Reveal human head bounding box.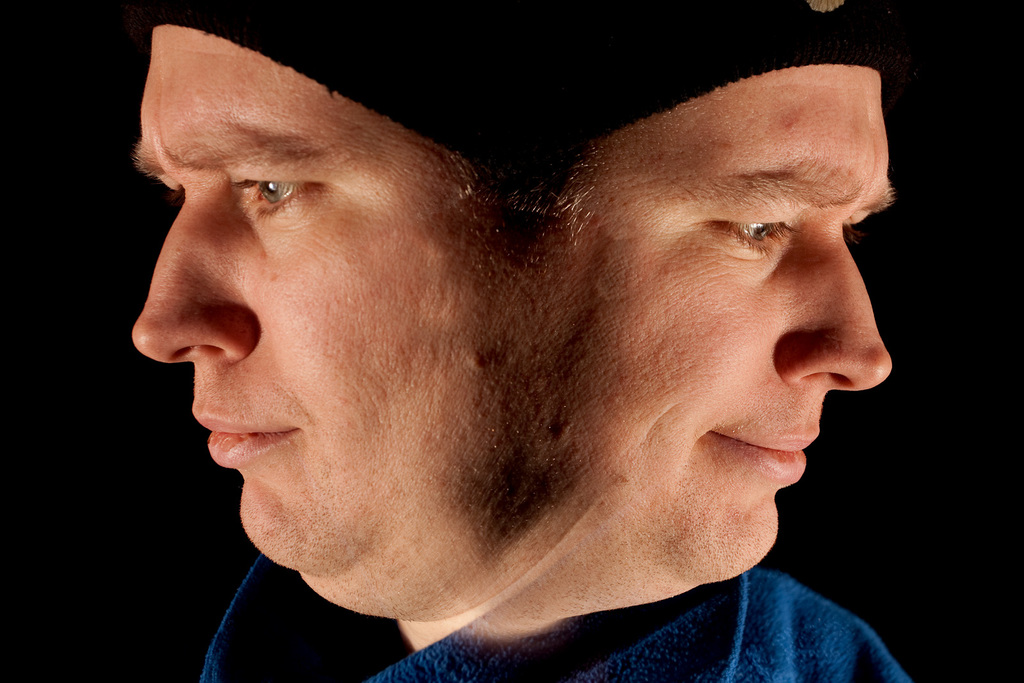
Revealed: x1=130 y1=1 x2=594 y2=596.
